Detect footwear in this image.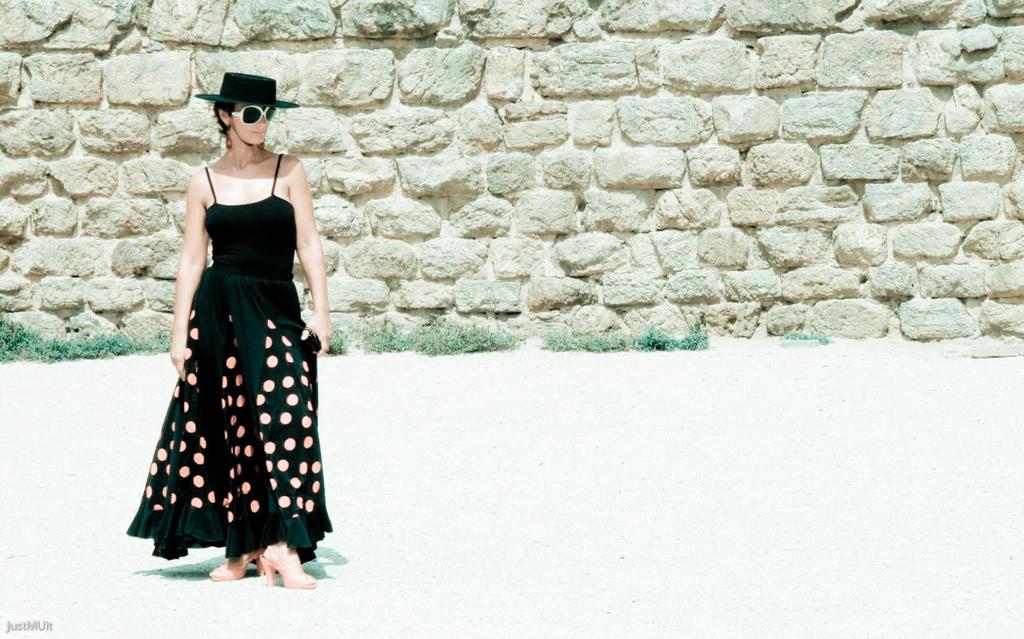
Detection: rect(205, 529, 258, 577).
